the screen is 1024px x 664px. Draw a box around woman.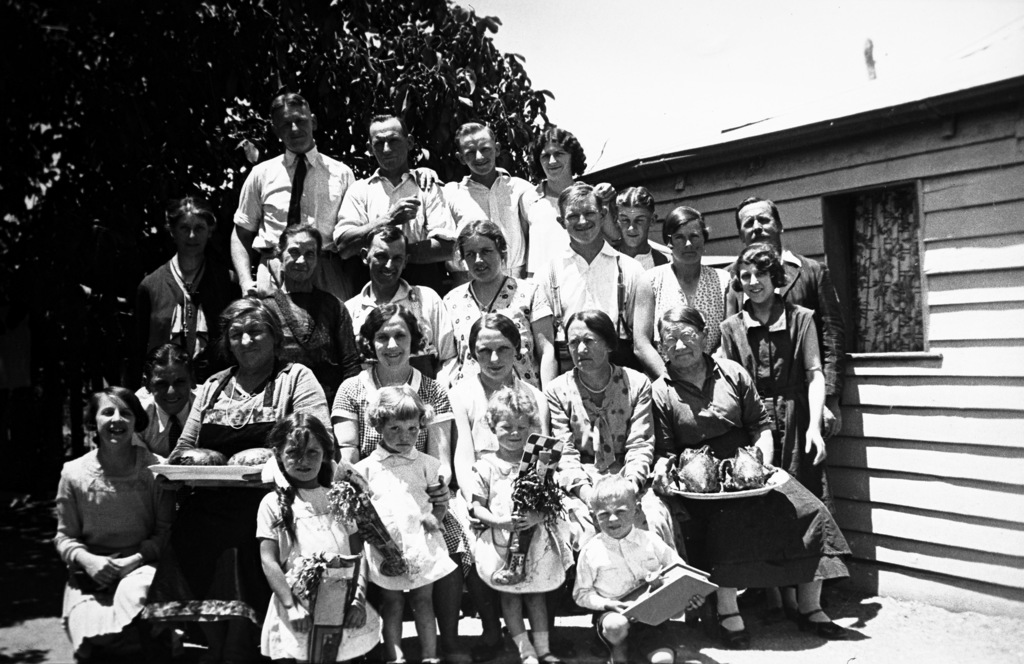
(257, 227, 362, 410).
